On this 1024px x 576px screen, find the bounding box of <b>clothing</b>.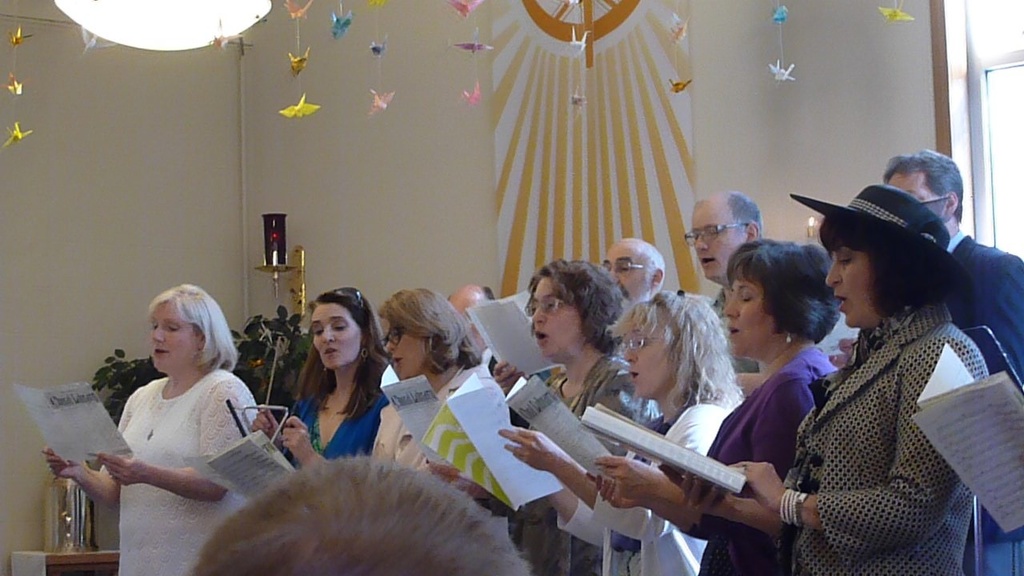
Bounding box: 479,347,523,548.
